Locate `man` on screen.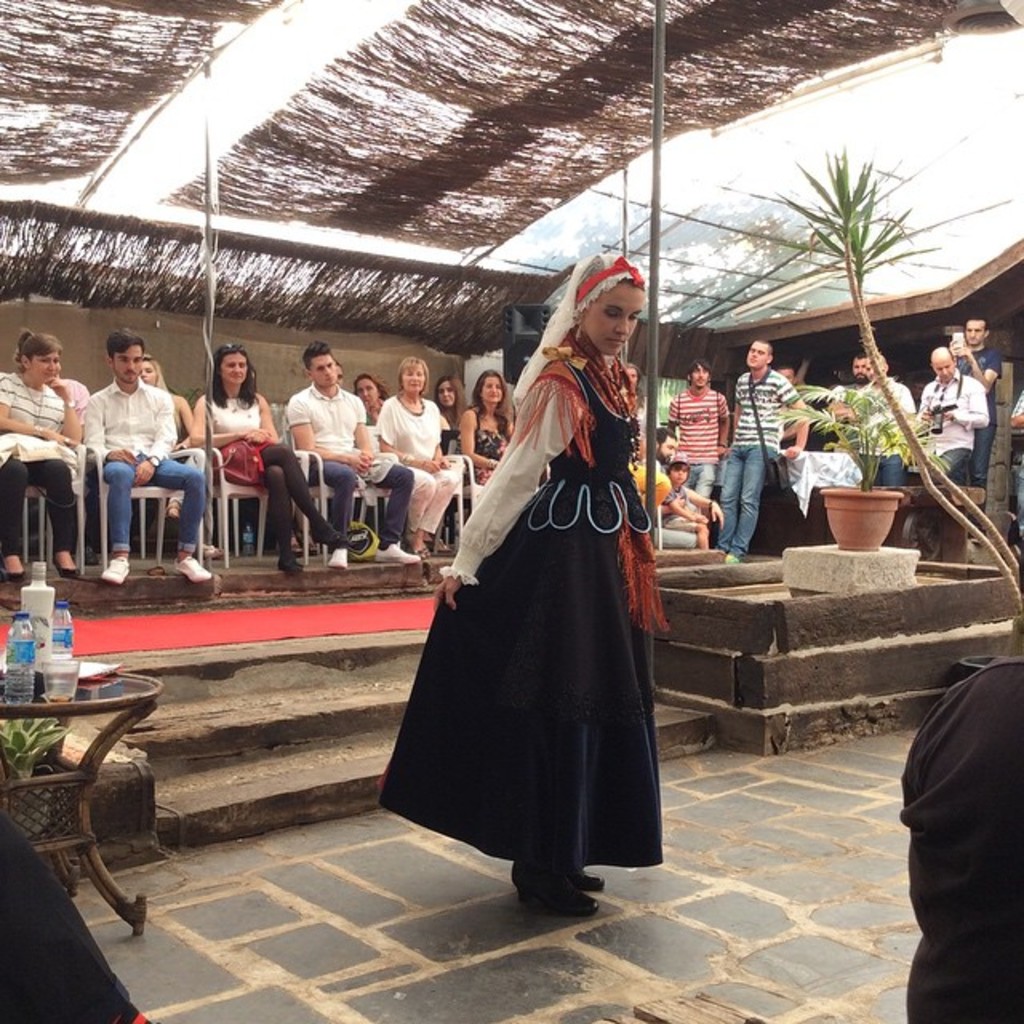
On screen at l=667, t=358, r=728, b=502.
